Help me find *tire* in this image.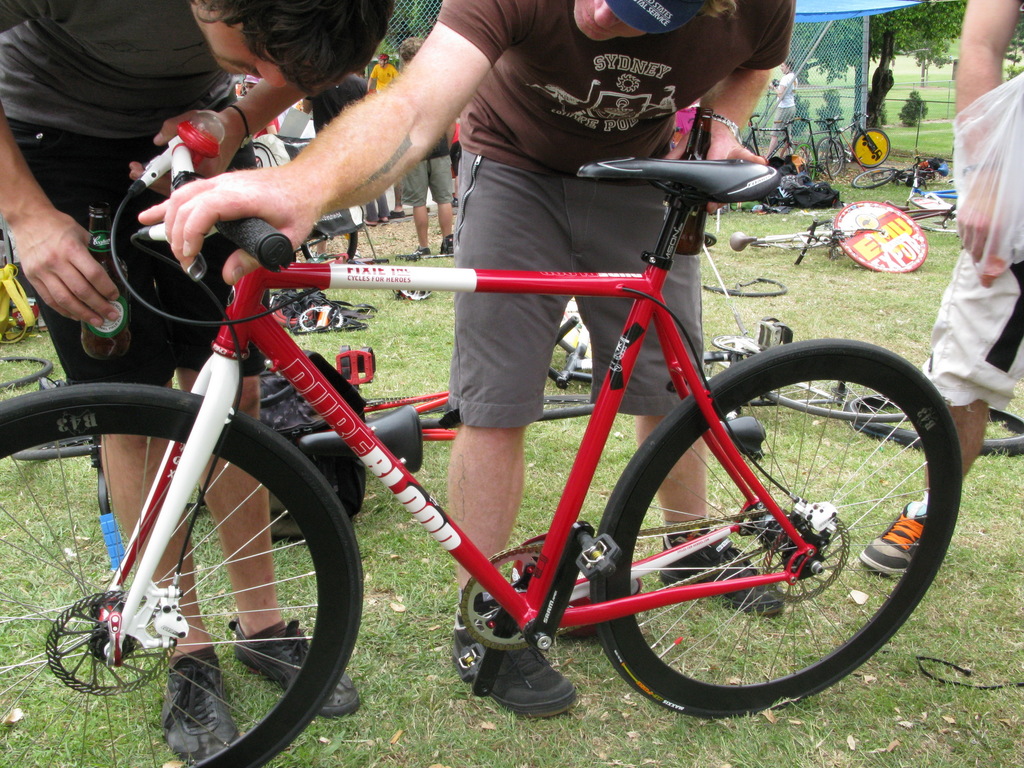
Found it: (854,130,891,166).
